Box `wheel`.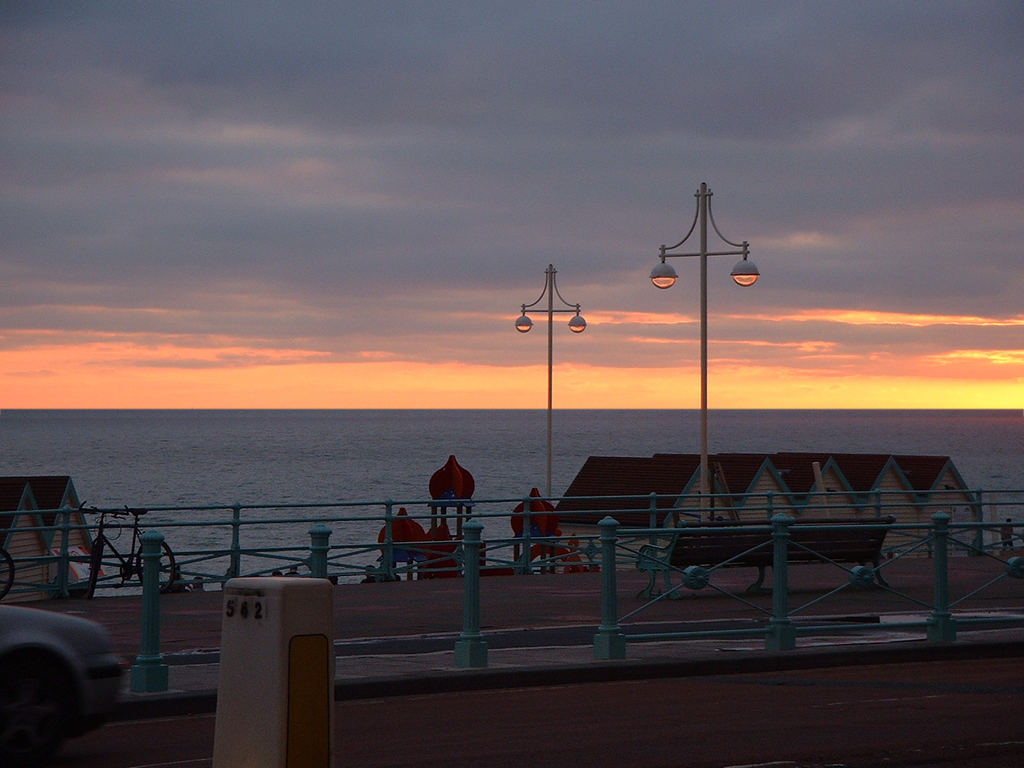
0,548,15,602.
